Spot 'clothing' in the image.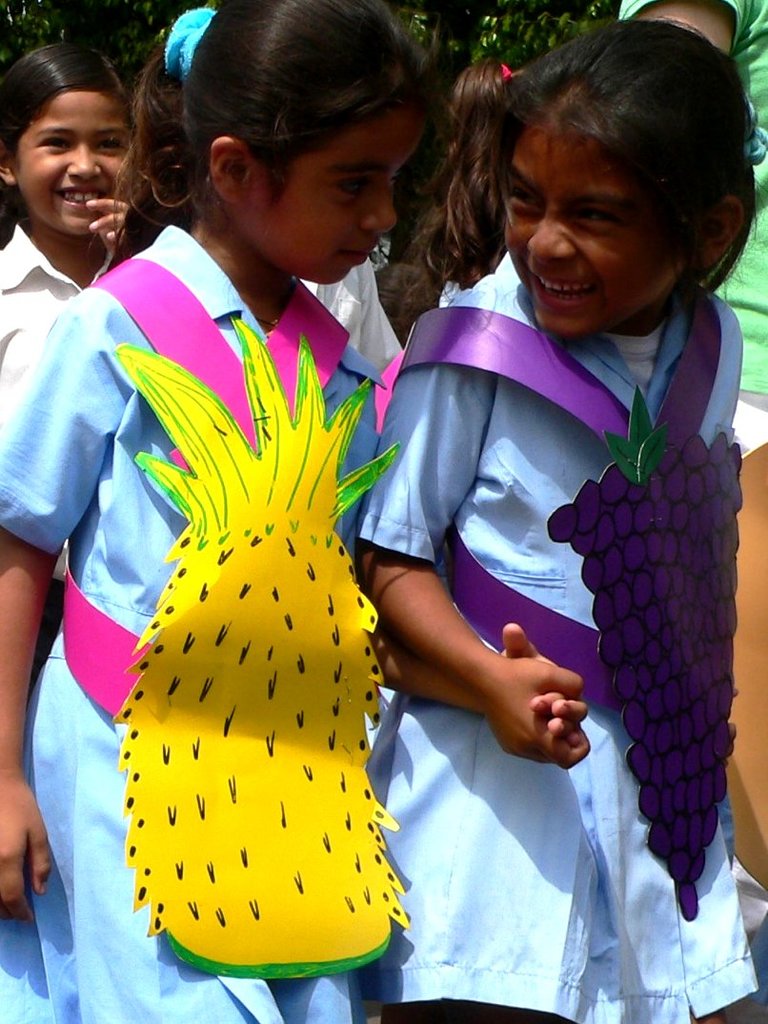
'clothing' found at [45,213,423,931].
